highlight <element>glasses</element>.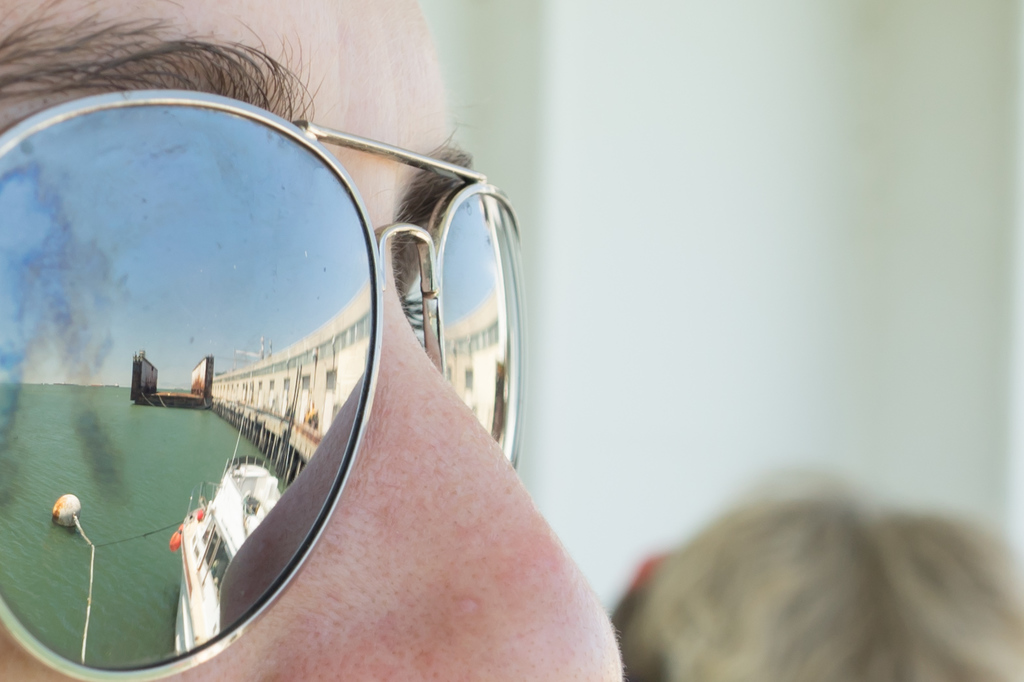
Highlighted region: [left=0, top=92, right=527, bottom=681].
